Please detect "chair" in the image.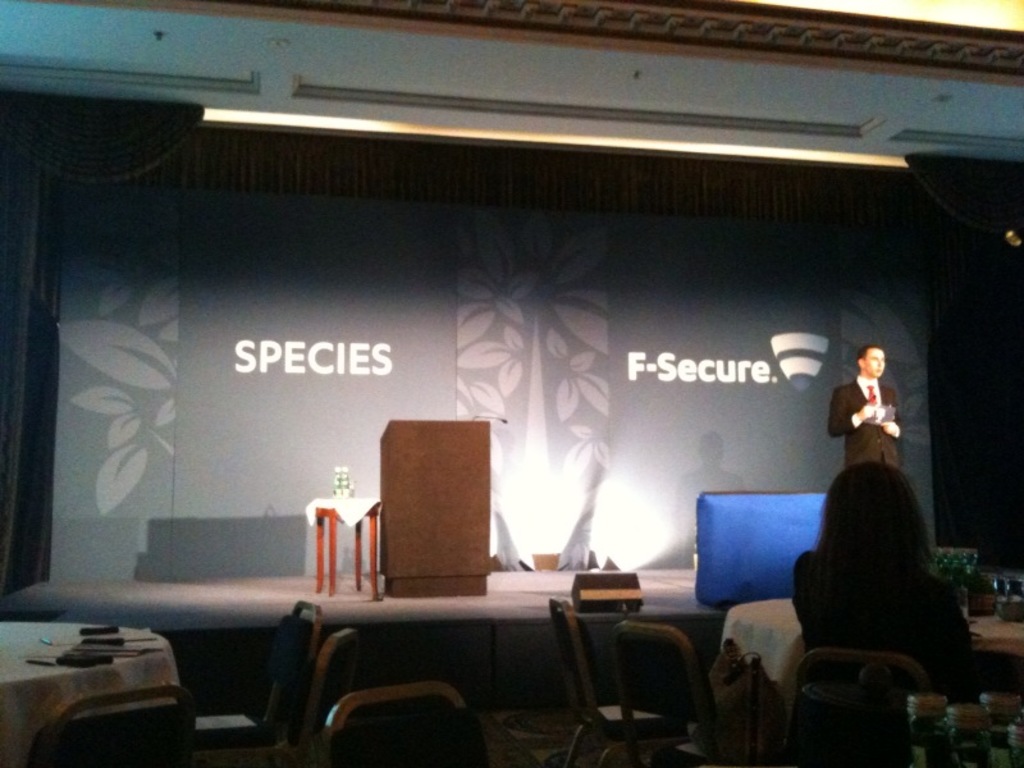
<region>328, 685, 485, 767</region>.
